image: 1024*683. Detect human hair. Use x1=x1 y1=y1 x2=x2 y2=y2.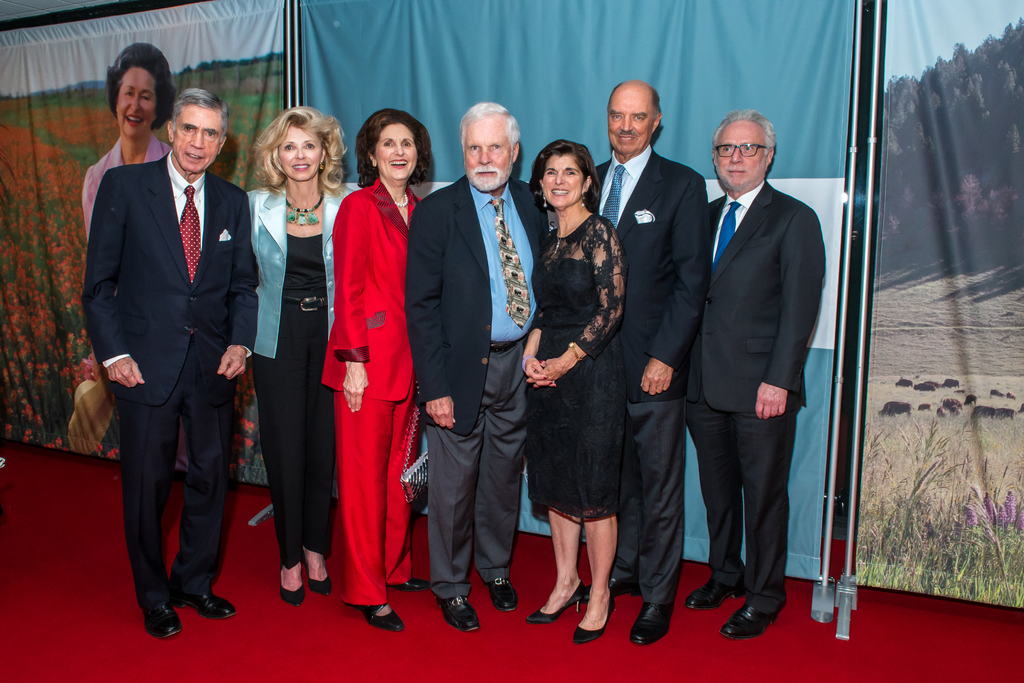
x1=108 y1=43 x2=176 y2=136.
